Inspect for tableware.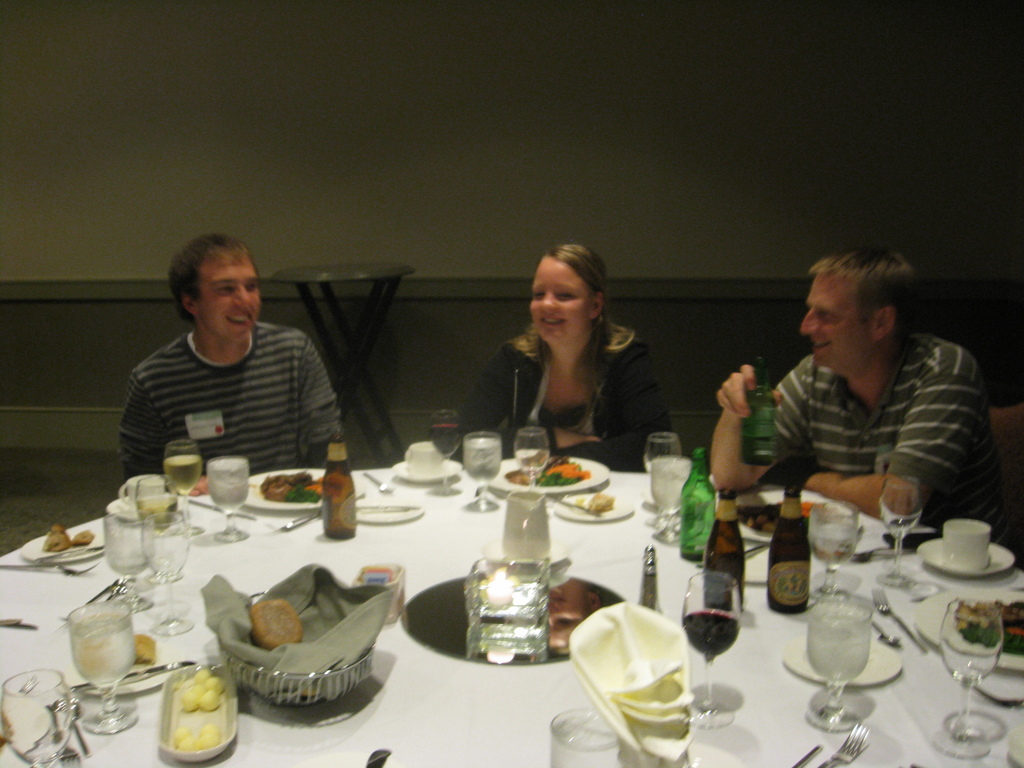
Inspection: select_region(916, 517, 1009, 579).
